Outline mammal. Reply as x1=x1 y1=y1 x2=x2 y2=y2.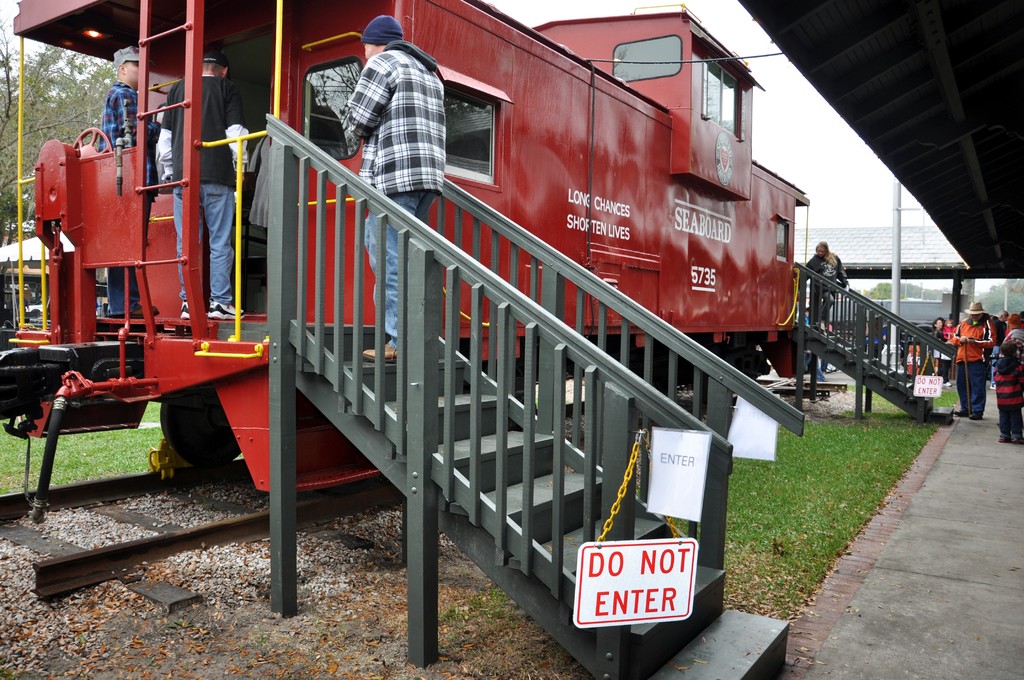
x1=1002 y1=311 x2=1023 y2=342.
